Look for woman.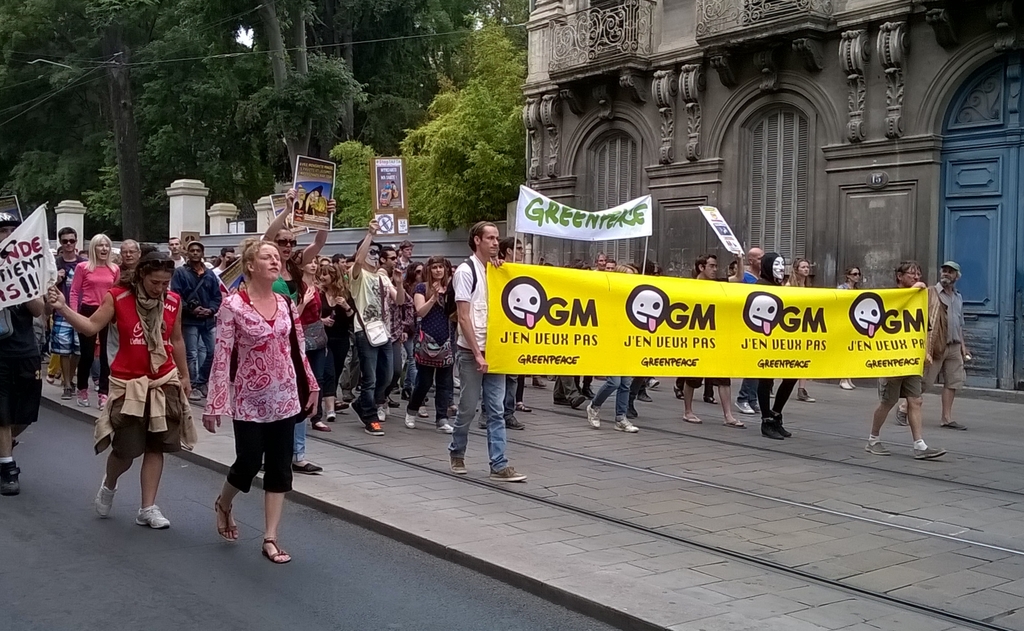
Found: <box>45,247,194,530</box>.
